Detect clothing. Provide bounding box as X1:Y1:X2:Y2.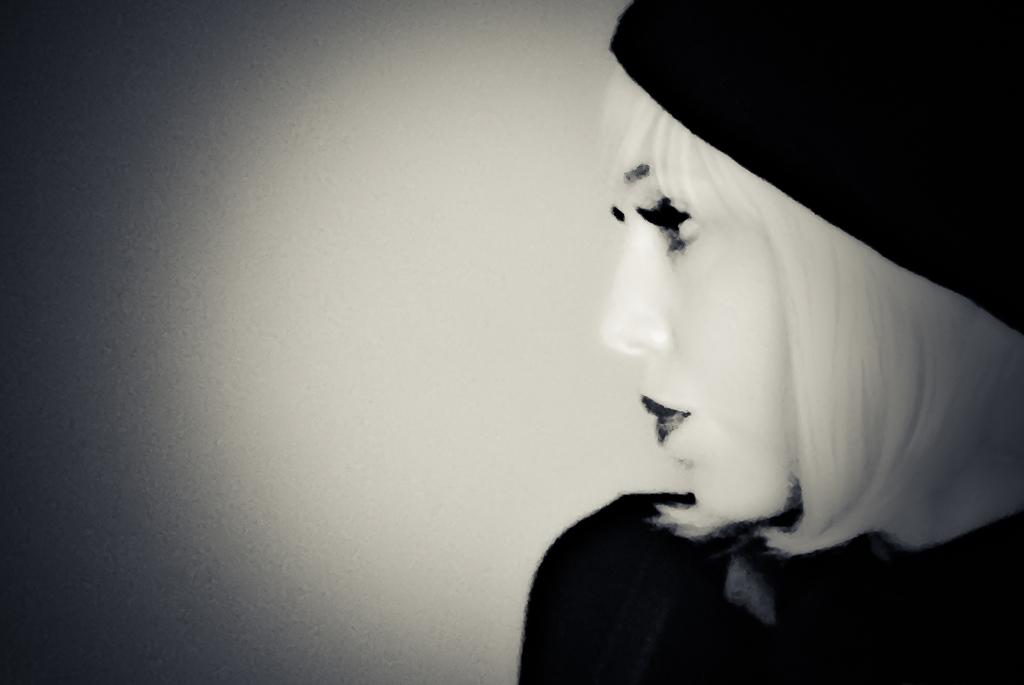
495:424:991:668.
